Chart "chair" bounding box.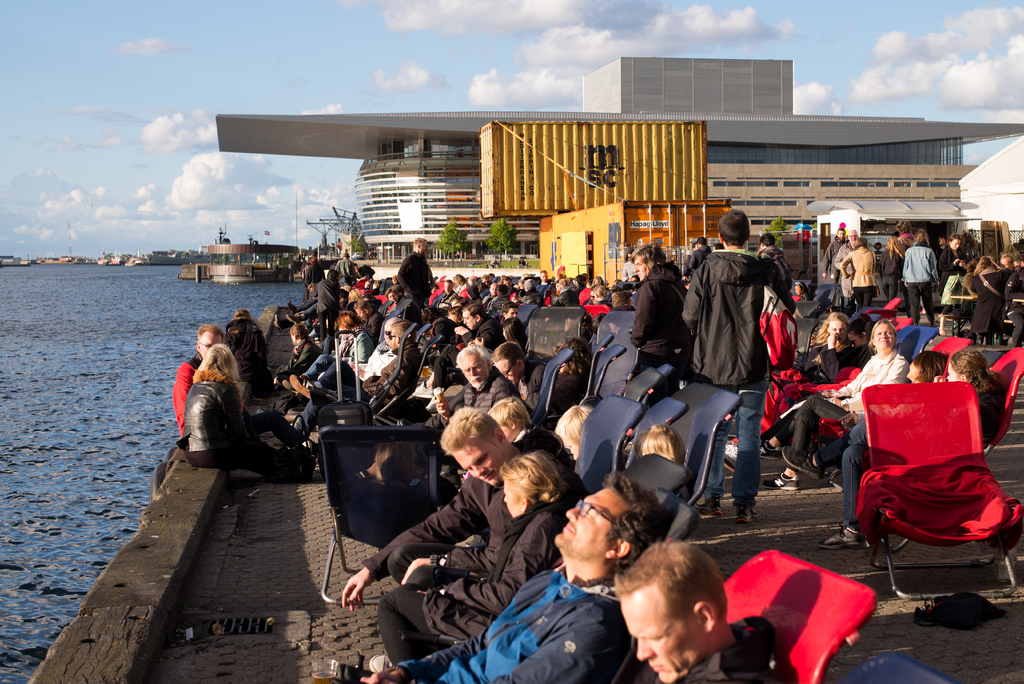
Charted: l=978, t=347, r=1023, b=481.
